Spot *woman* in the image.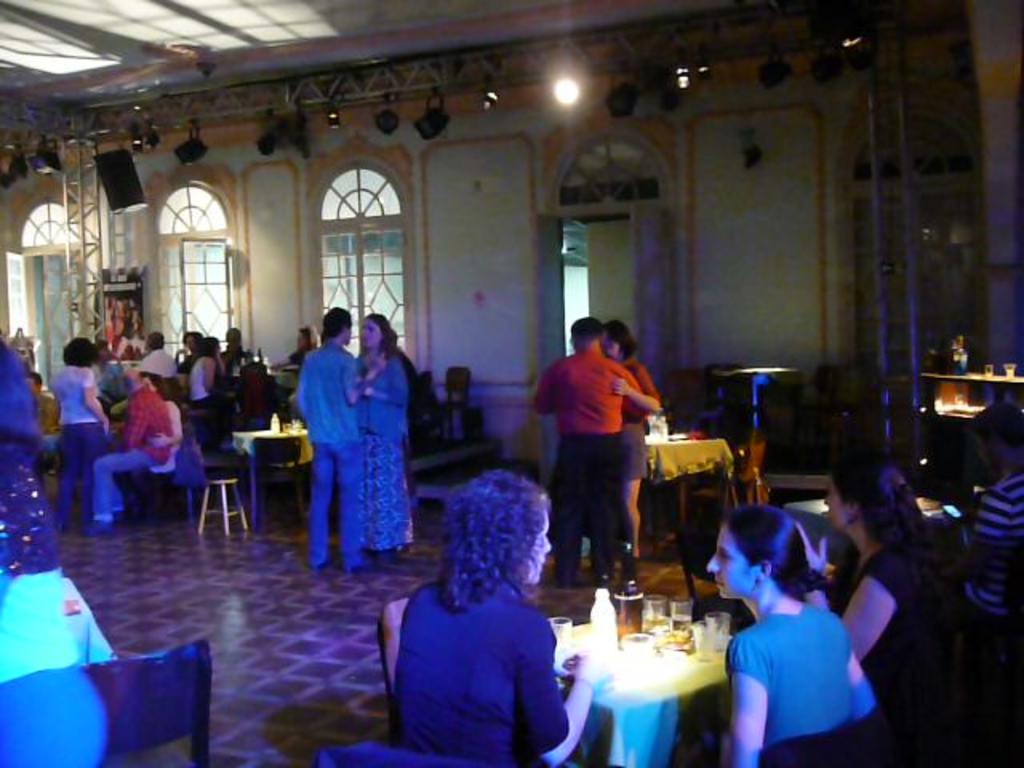
*woman* found at box=[600, 318, 659, 573].
